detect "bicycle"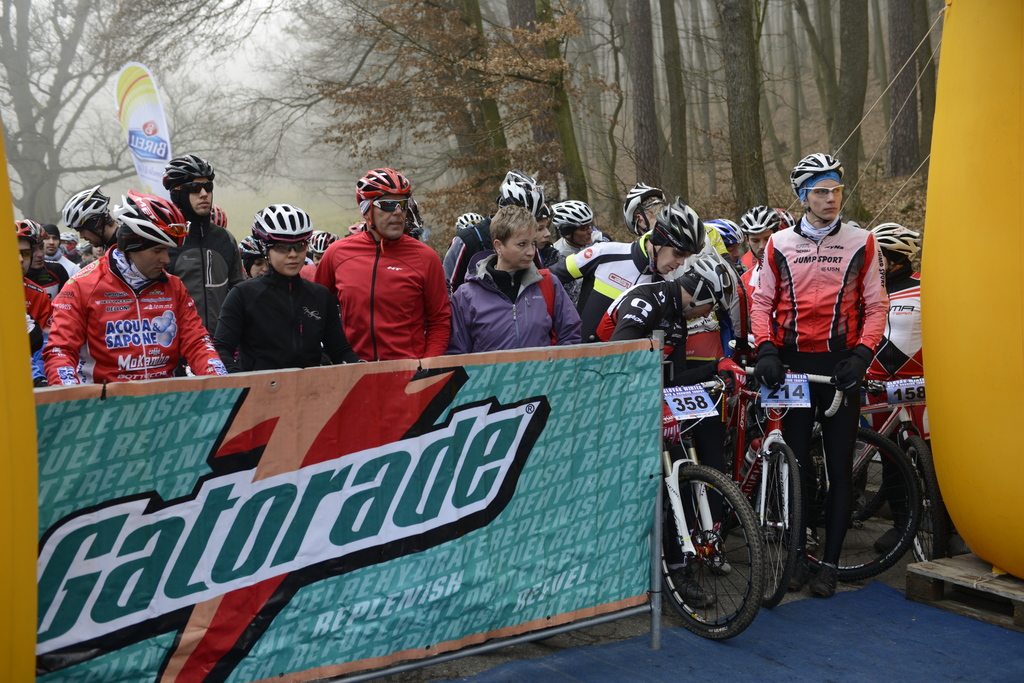
locate(656, 355, 769, 633)
